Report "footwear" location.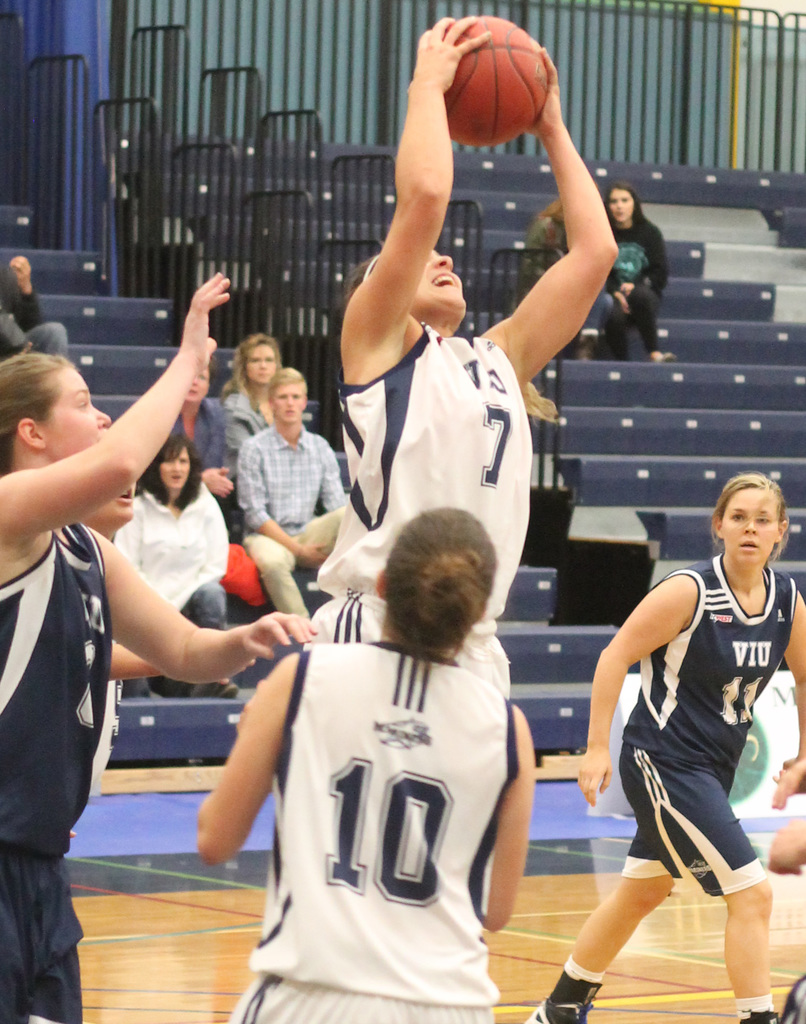
Report: select_region(526, 993, 588, 1023).
